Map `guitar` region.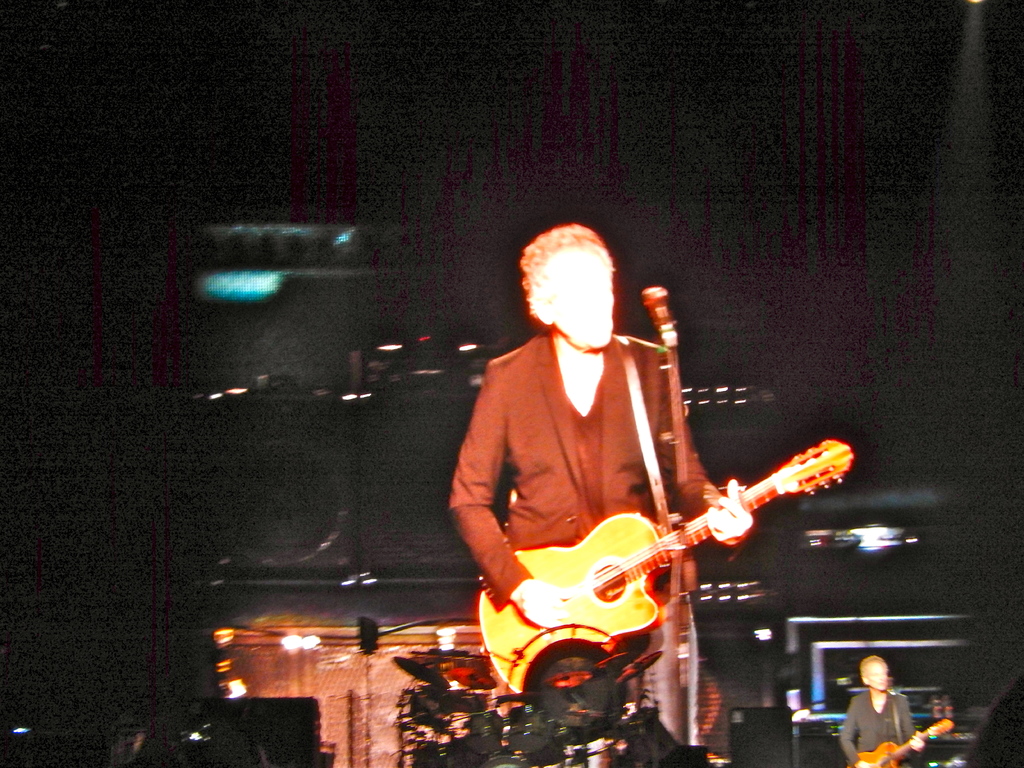
Mapped to Rect(473, 446, 848, 701).
